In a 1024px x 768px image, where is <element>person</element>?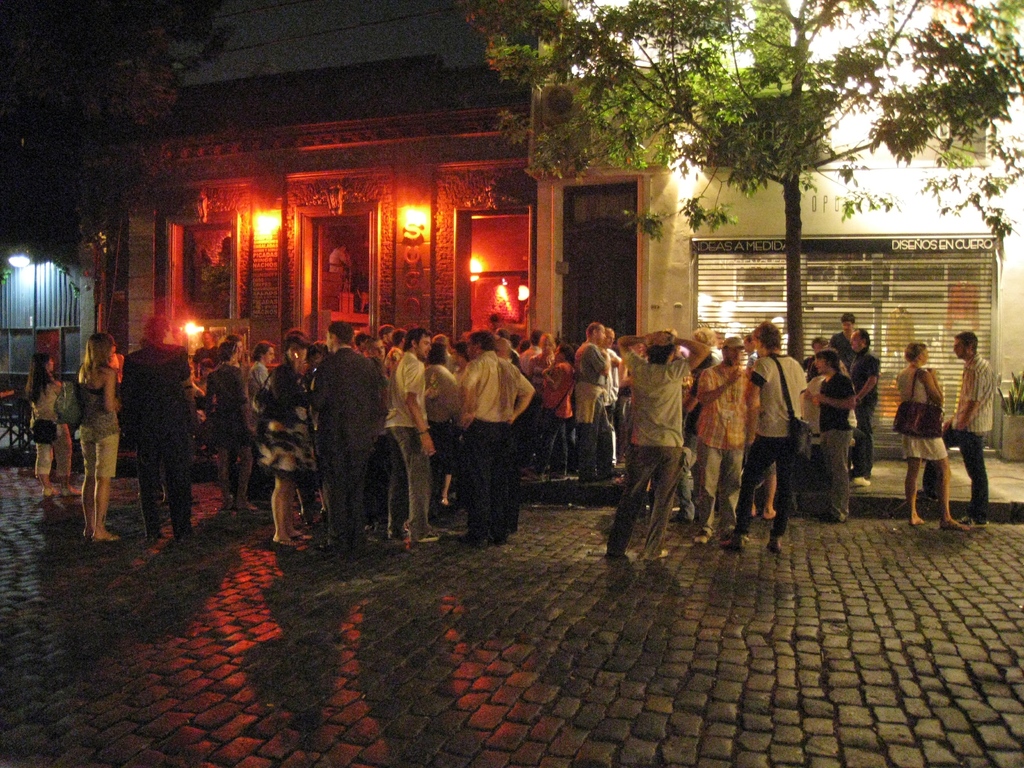
{"left": 380, "top": 327, "right": 414, "bottom": 371}.
